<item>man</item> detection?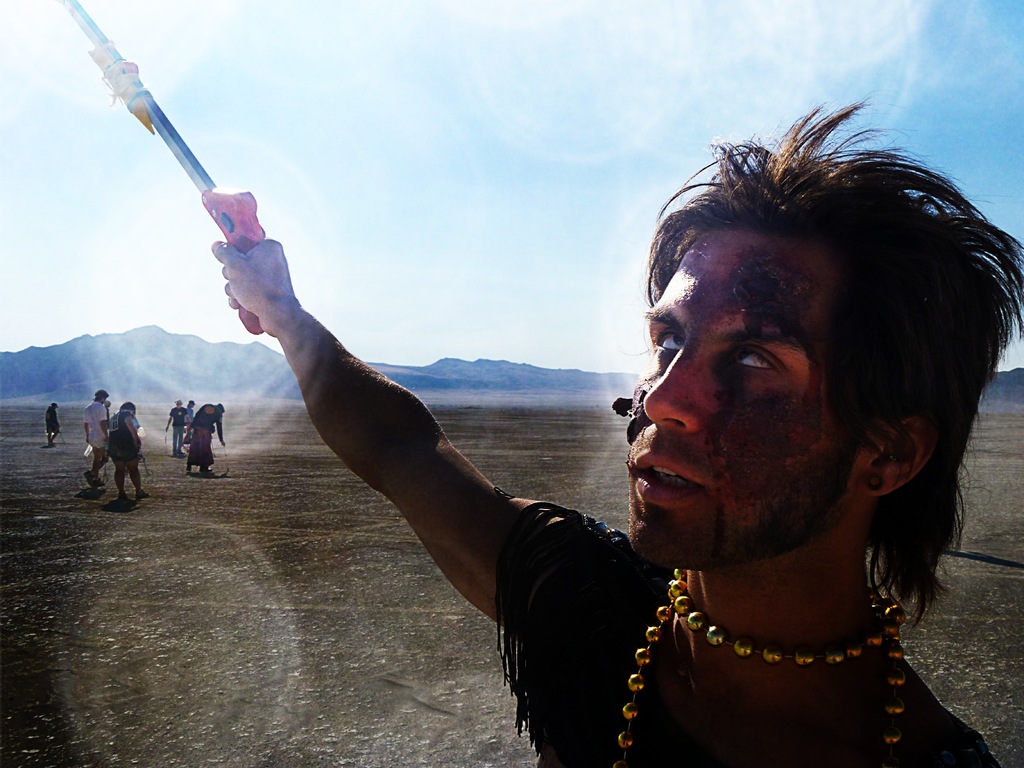
[left=186, top=393, right=197, bottom=445]
